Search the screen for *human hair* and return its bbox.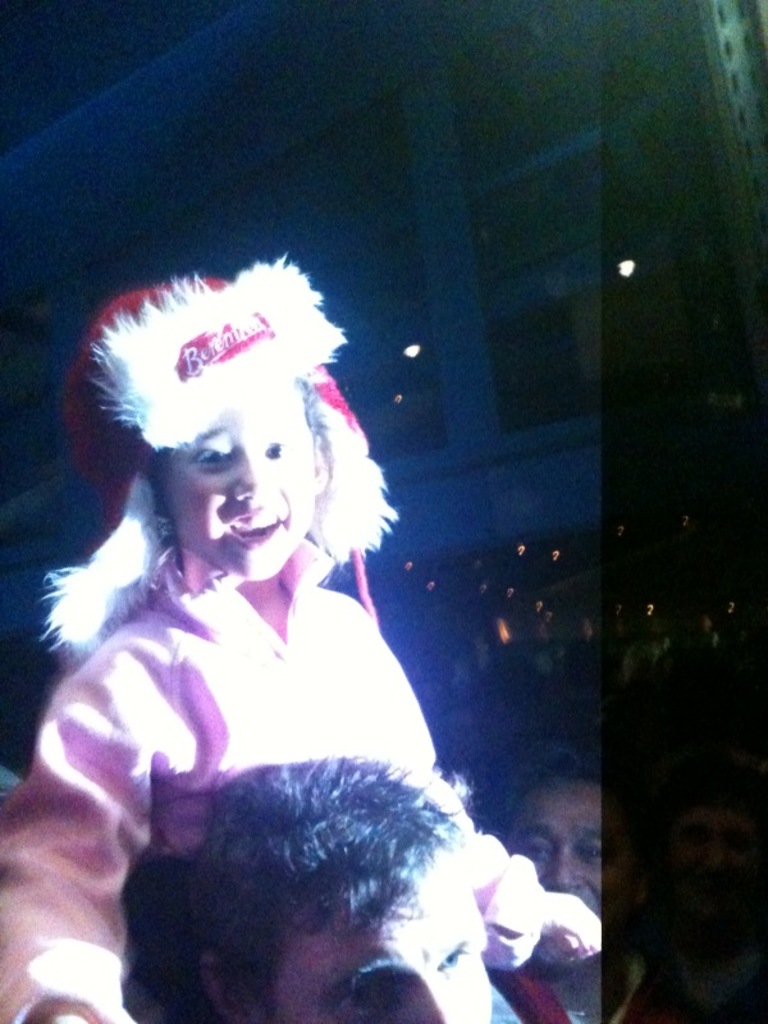
Found: 511, 737, 620, 814.
